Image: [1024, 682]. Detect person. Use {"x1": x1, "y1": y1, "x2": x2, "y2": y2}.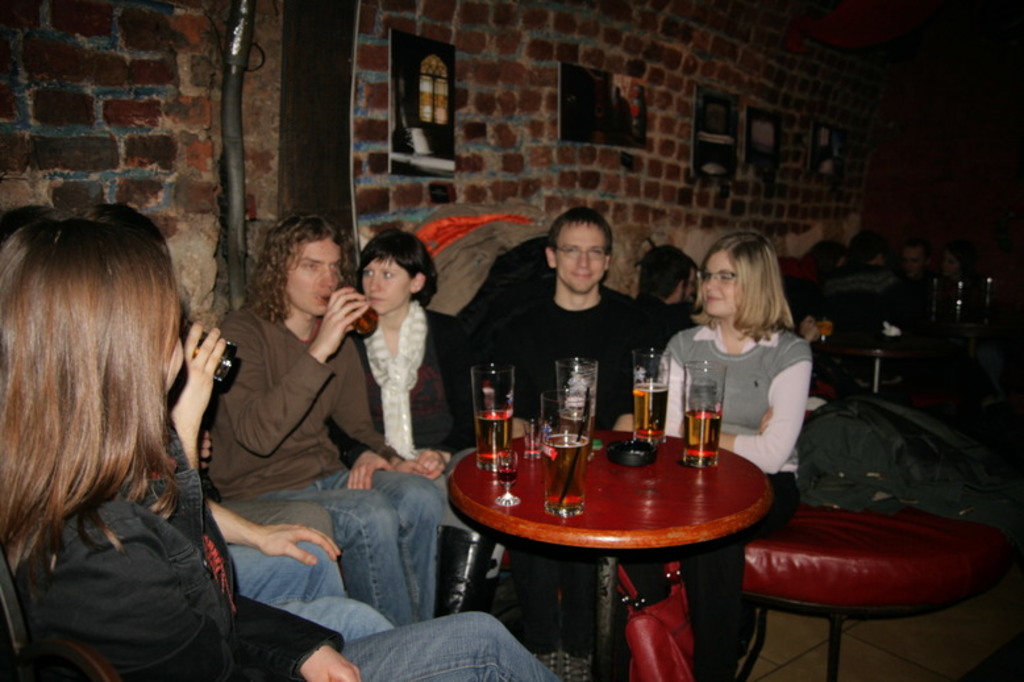
{"x1": 329, "y1": 221, "x2": 470, "y2": 469}.
